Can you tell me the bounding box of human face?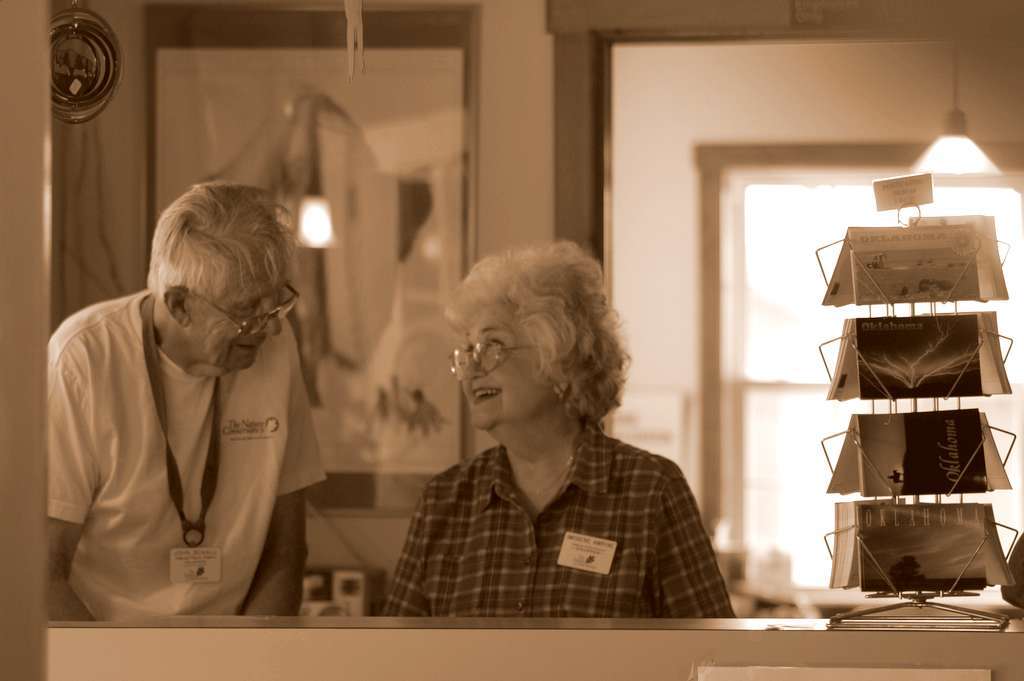
bbox(188, 240, 291, 372).
